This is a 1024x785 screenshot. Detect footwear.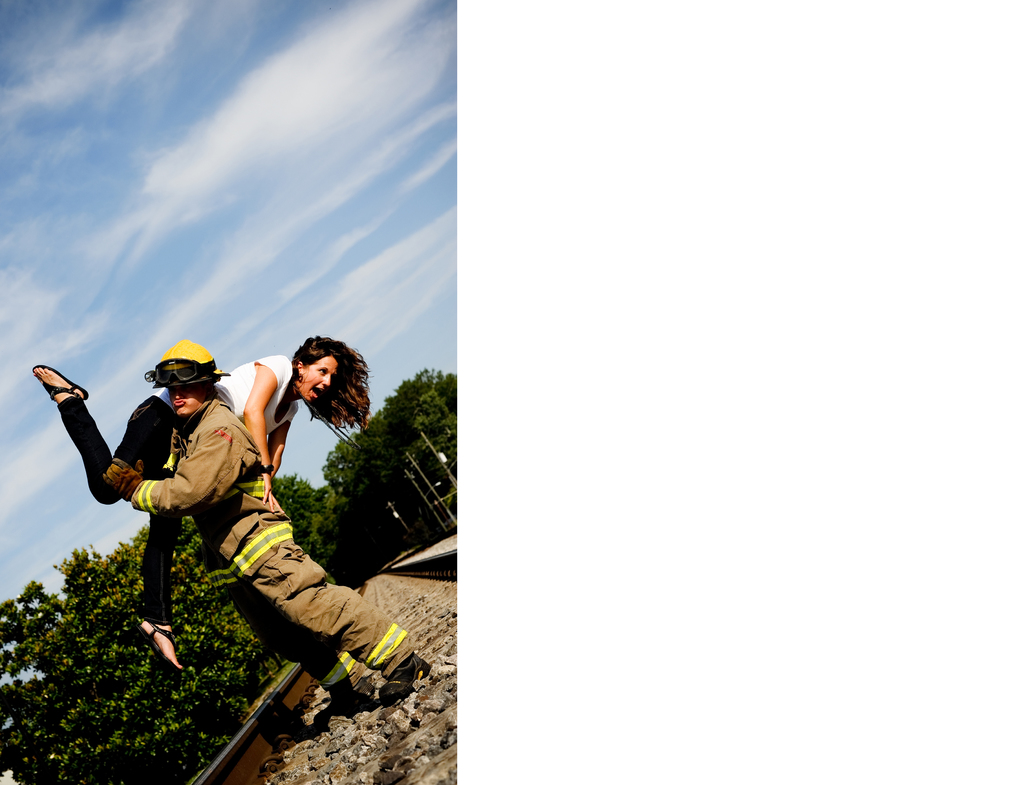
124/615/196/676.
